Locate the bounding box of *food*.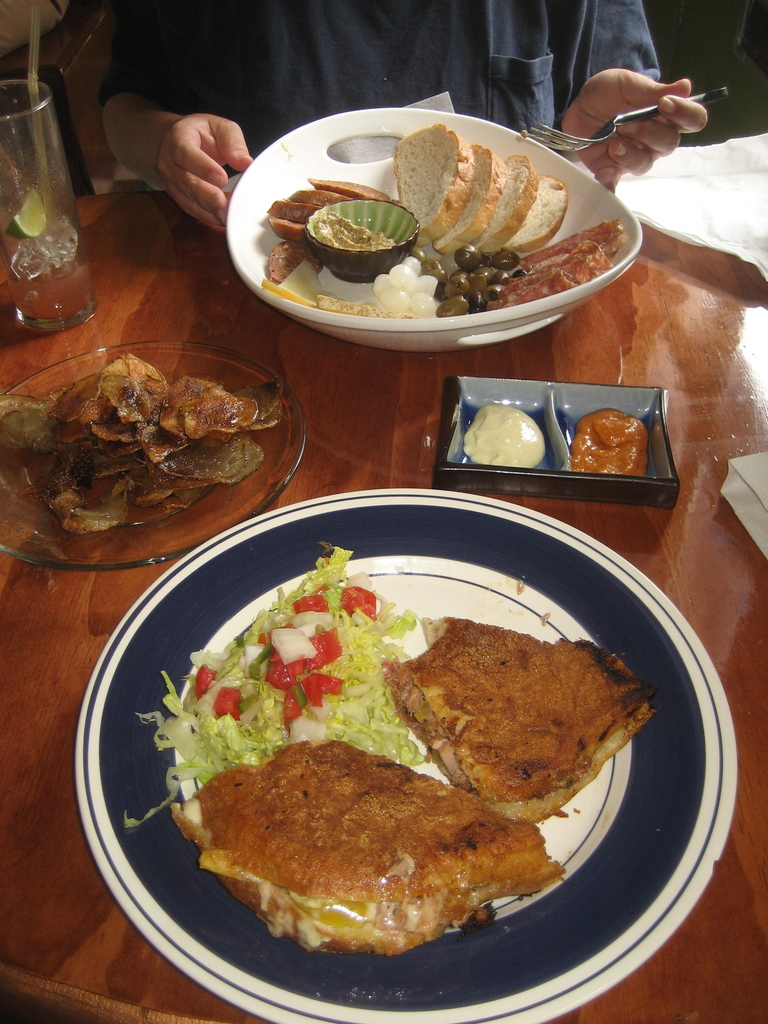
Bounding box: {"x1": 133, "y1": 707, "x2": 156, "y2": 733}.
